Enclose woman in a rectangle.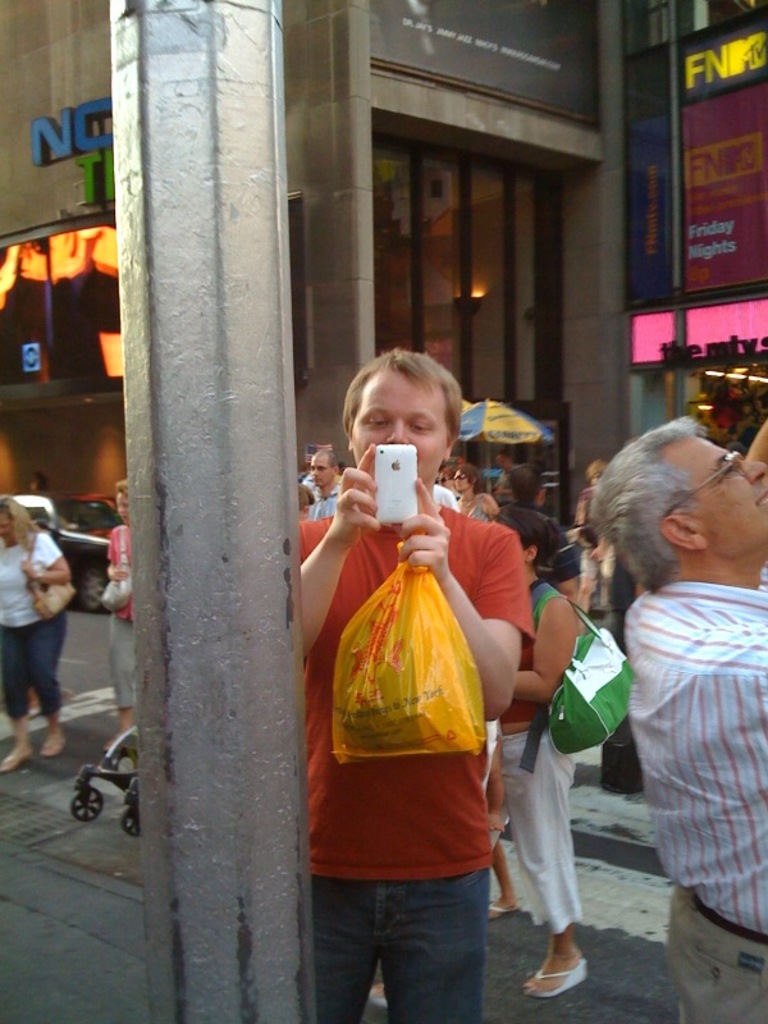
<bbox>454, 465, 495, 521</bbox>.
